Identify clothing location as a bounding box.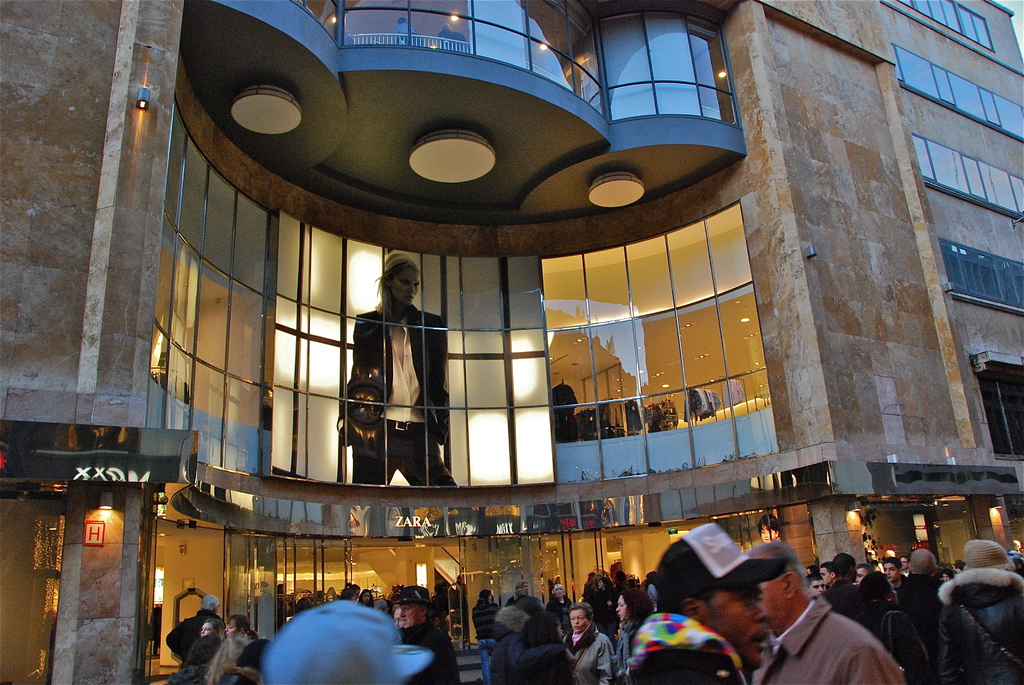
Rect(897, 572, 941, 659).
